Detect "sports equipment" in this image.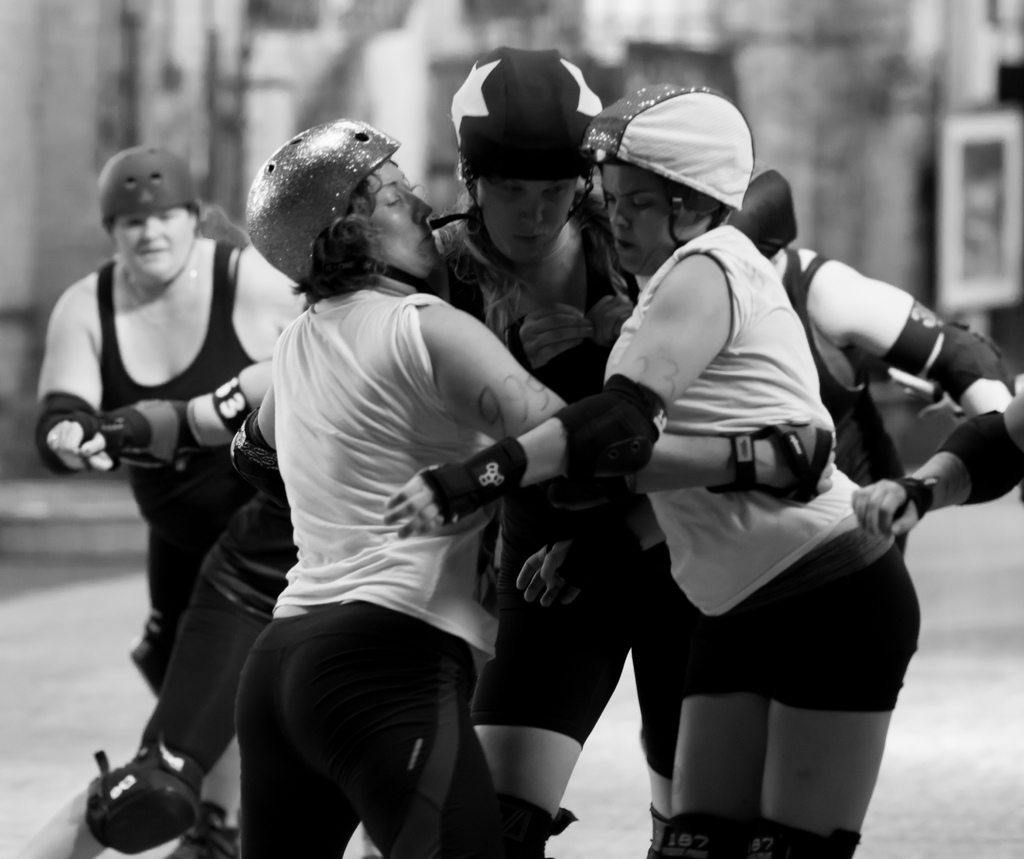
Detection: detection(449, 49, 610, 276).
